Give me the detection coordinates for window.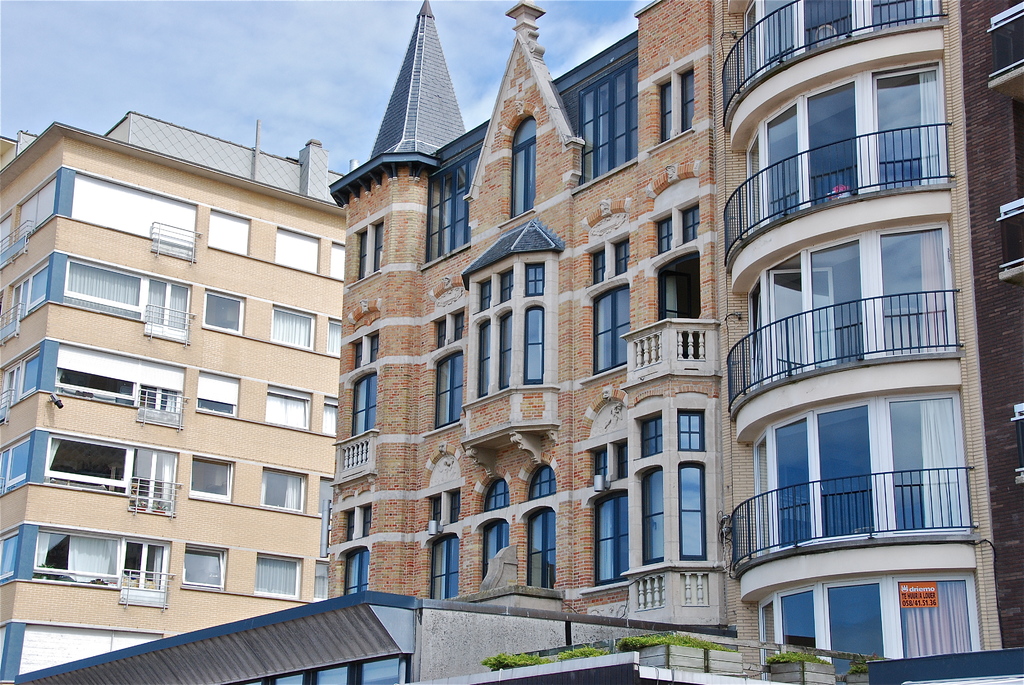
select_region(325, 316, 340, 352).
